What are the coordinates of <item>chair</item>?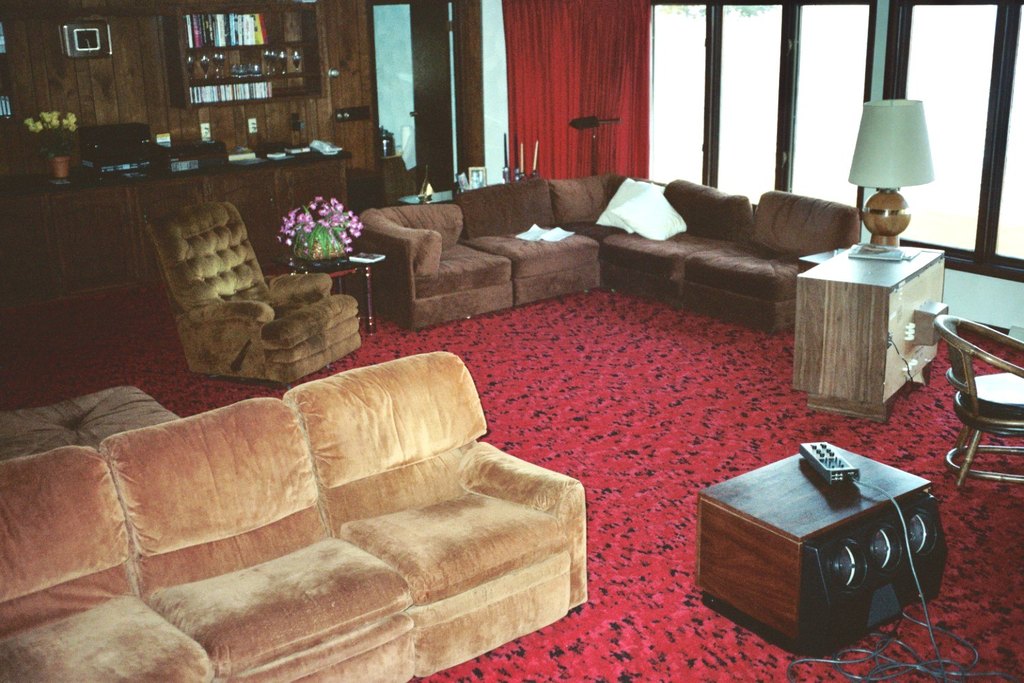
locate(935, 311, 1023, 489).
